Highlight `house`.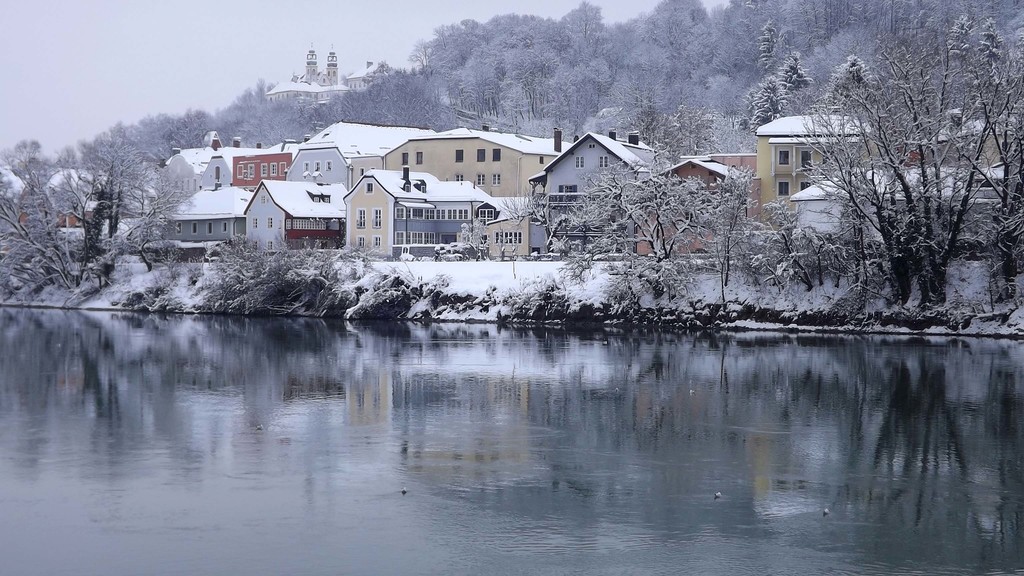
Highlighted region: {"x1": 263, "y1": 39, "x2": 349, "y2": 119}.
